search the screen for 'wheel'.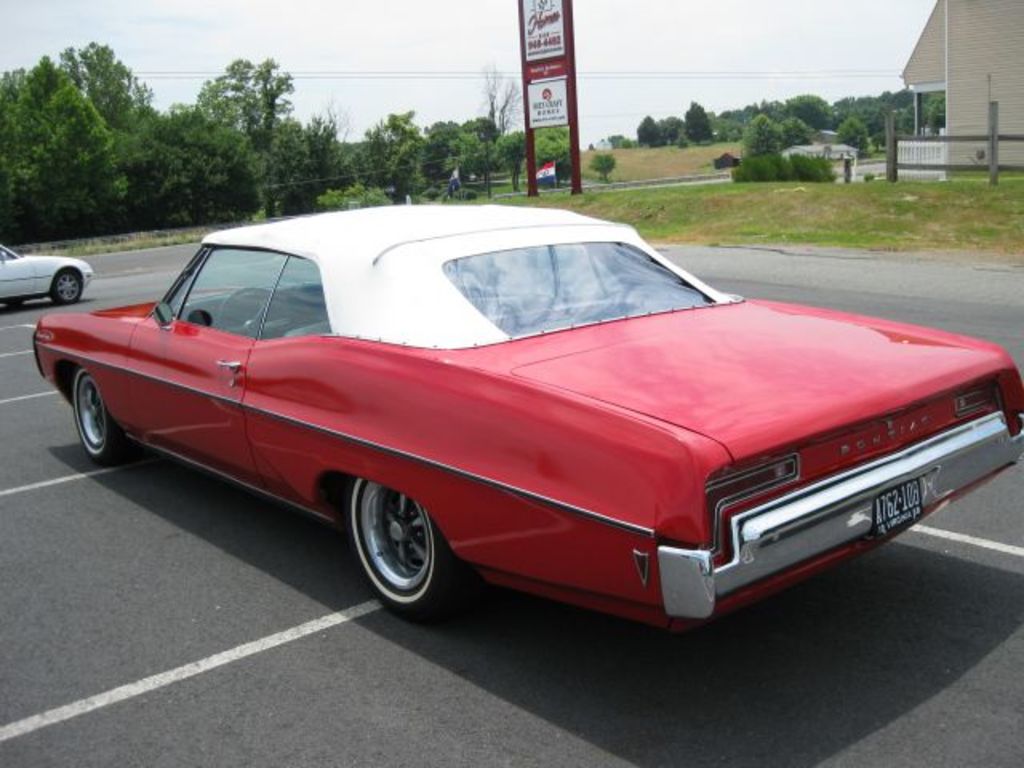
Found at 53, 269, 86, 302.
